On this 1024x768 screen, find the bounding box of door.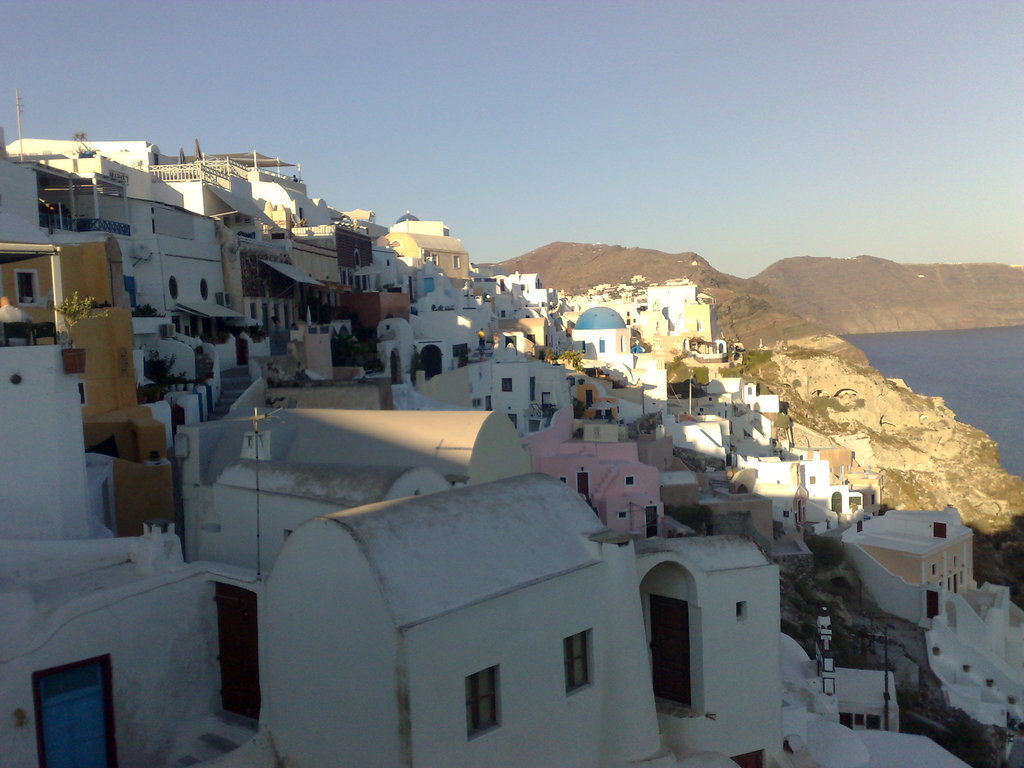
Bounding box: <bbox>44, 689, 111, 767</bbox>.
